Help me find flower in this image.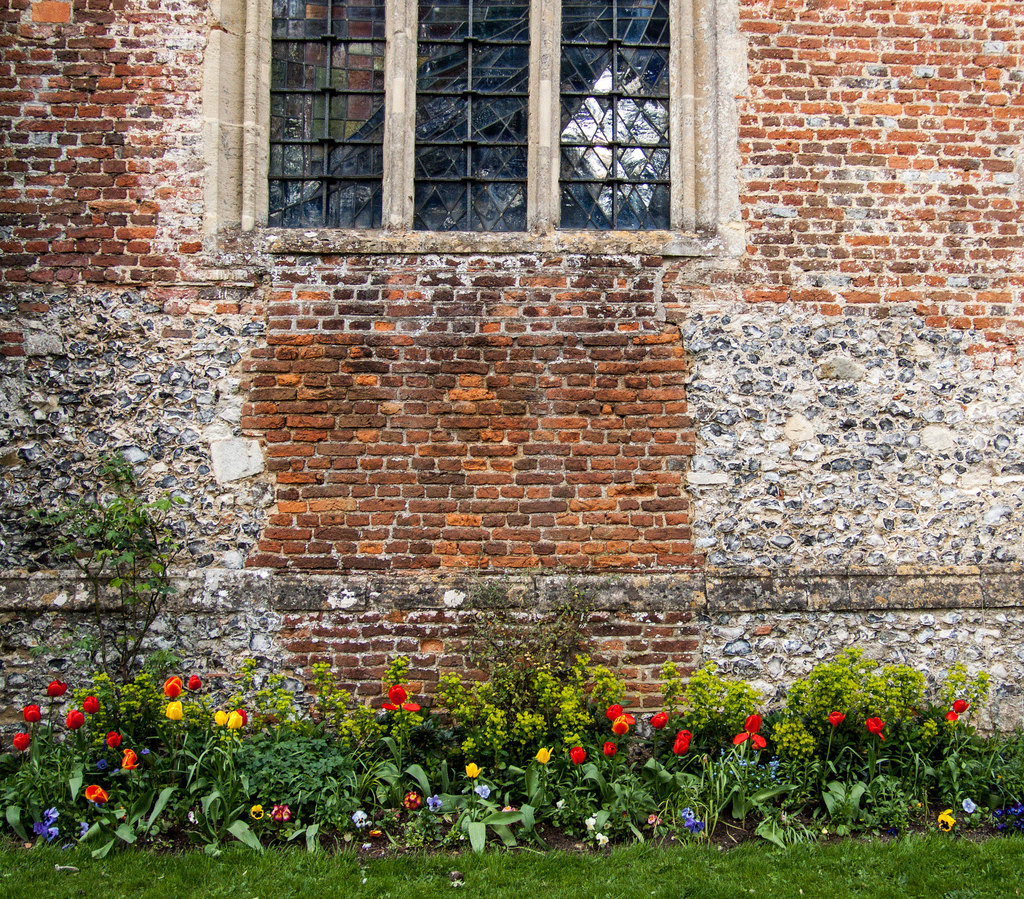
Found it: box(671, 730, 694, 756).
